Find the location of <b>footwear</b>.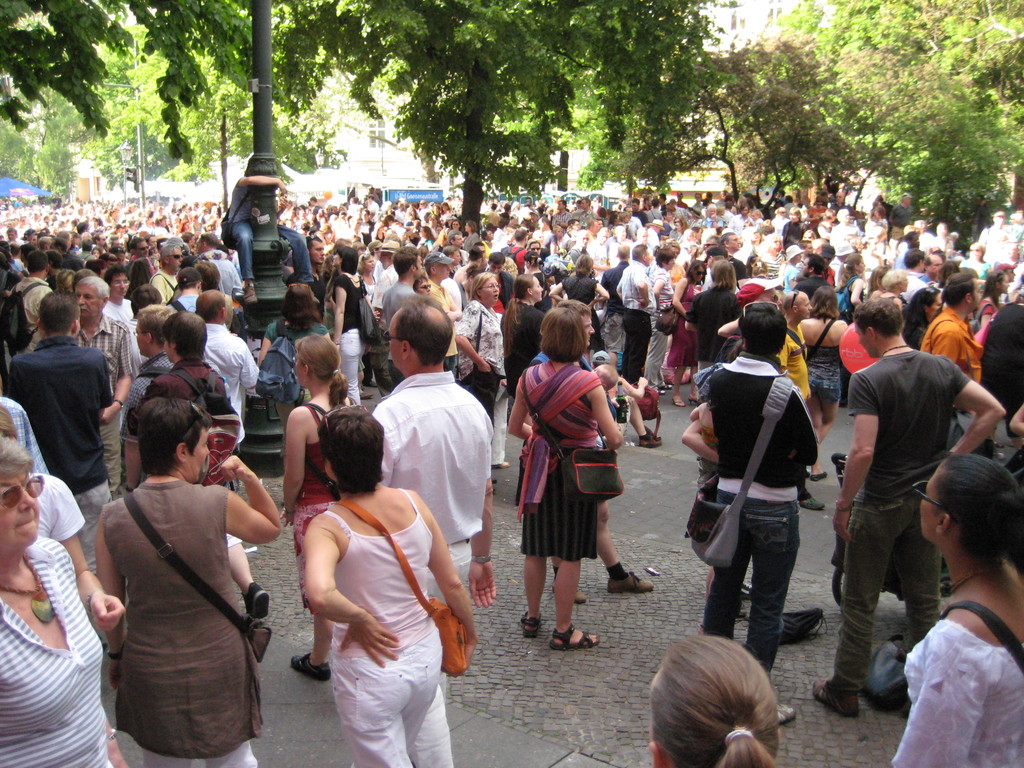
Location: locate(636, 429, 668, 449).
